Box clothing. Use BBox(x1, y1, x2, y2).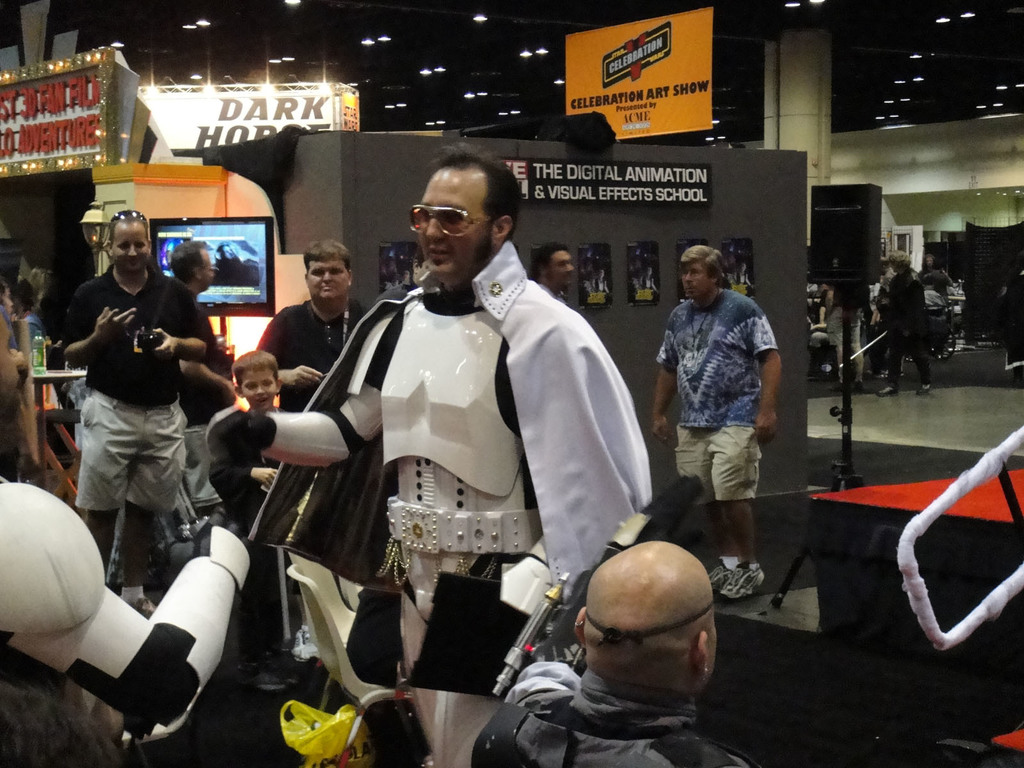
BBox(656, 285, 787, 500).
